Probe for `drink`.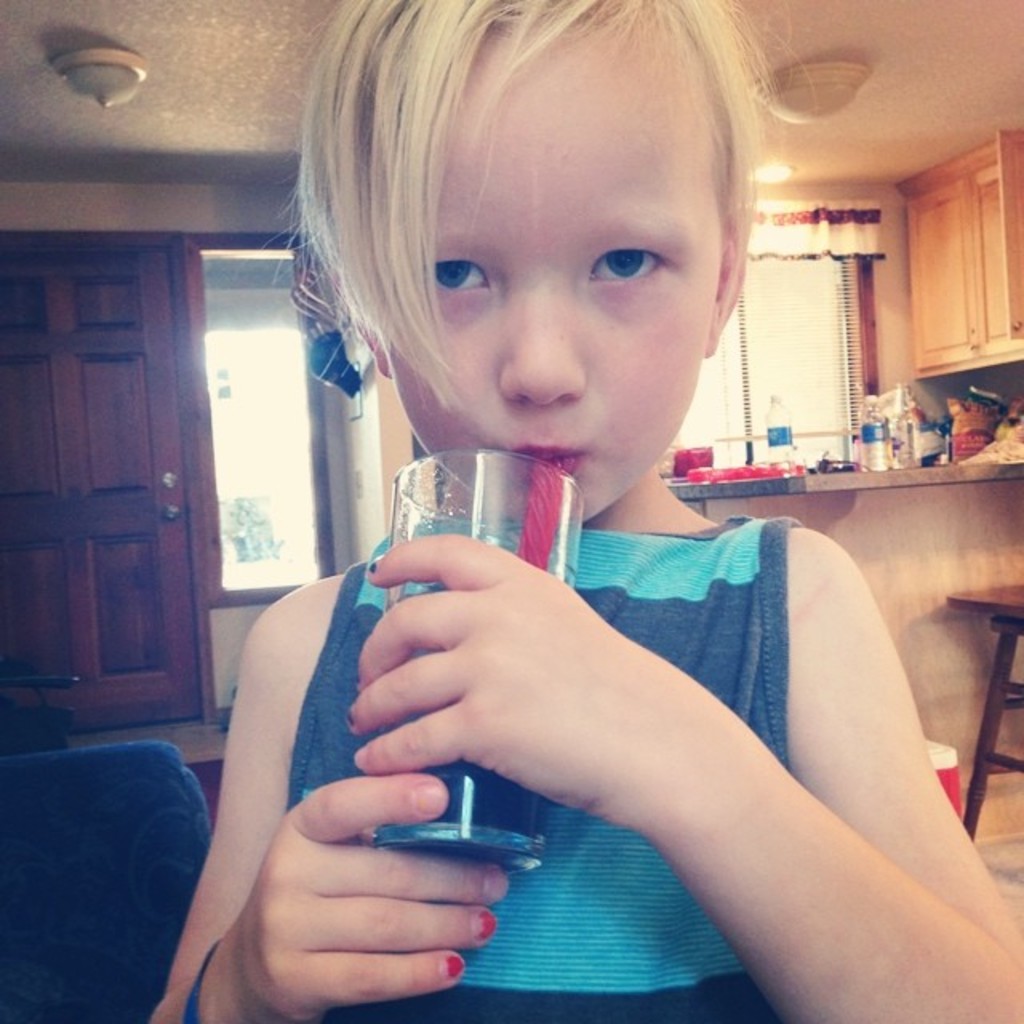
Probe result: select_region(365, 752, 546, 877).
